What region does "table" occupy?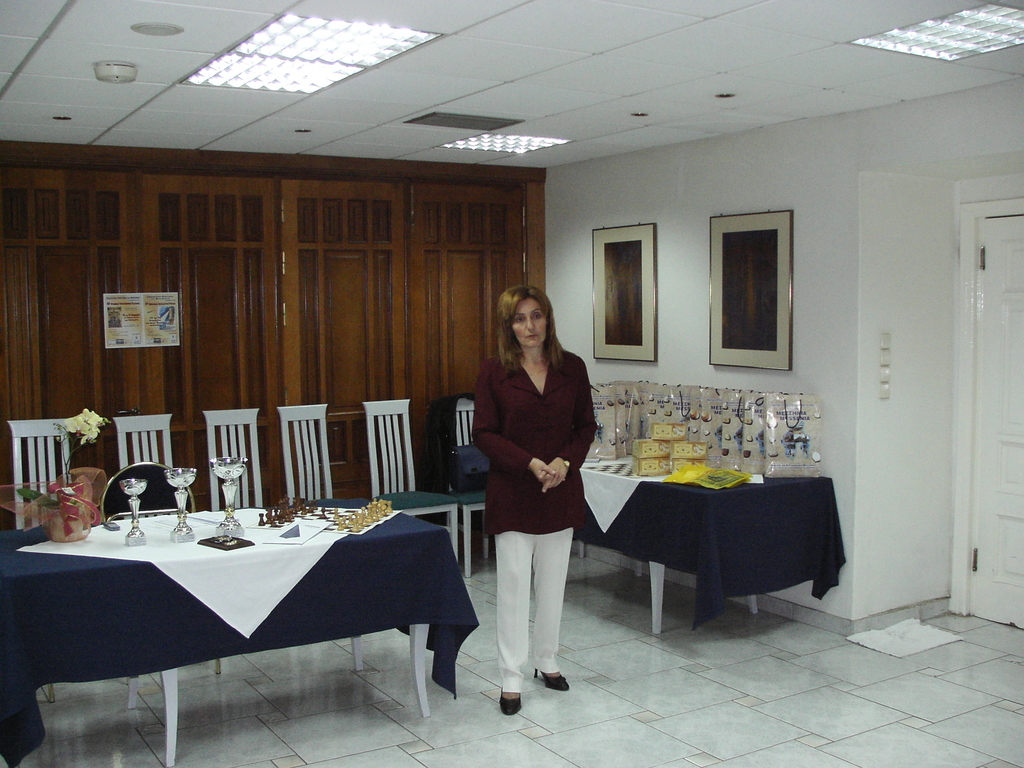
x1=579, y1=457, x2=845, y2=639.
